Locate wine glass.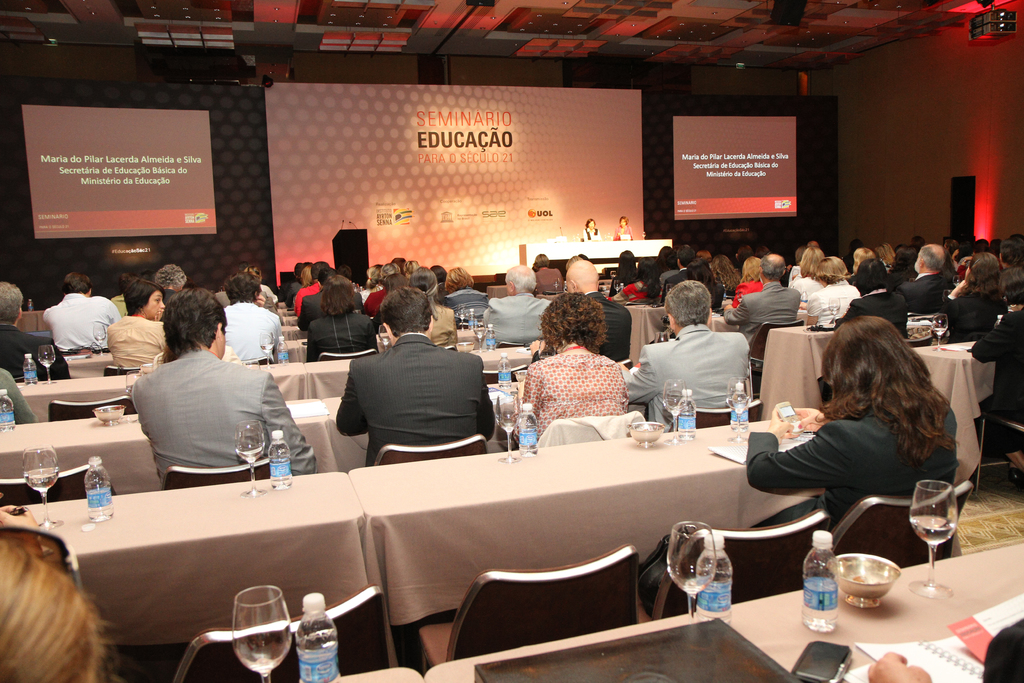
Bounding box: 89/325/108/361.
